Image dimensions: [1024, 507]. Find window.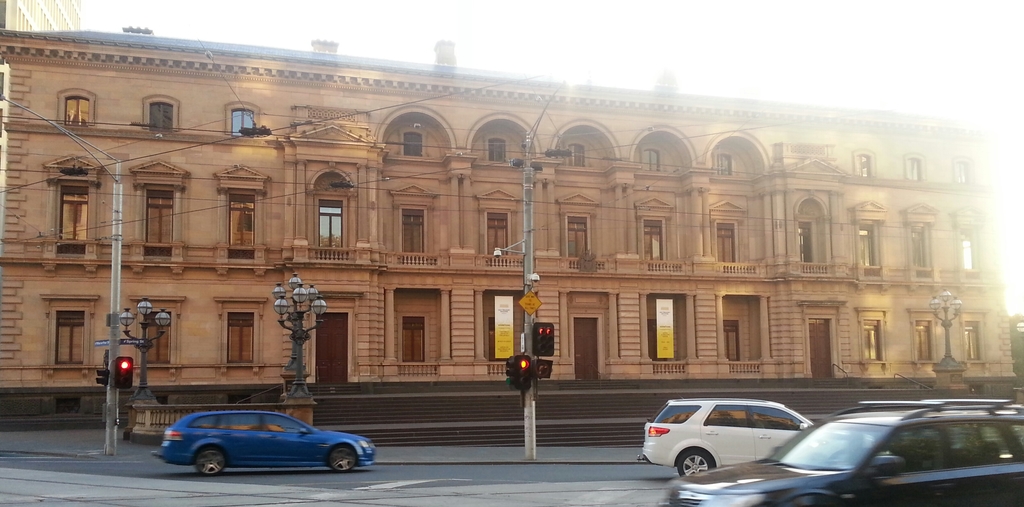
Rect(143, 104, 172, 130).
